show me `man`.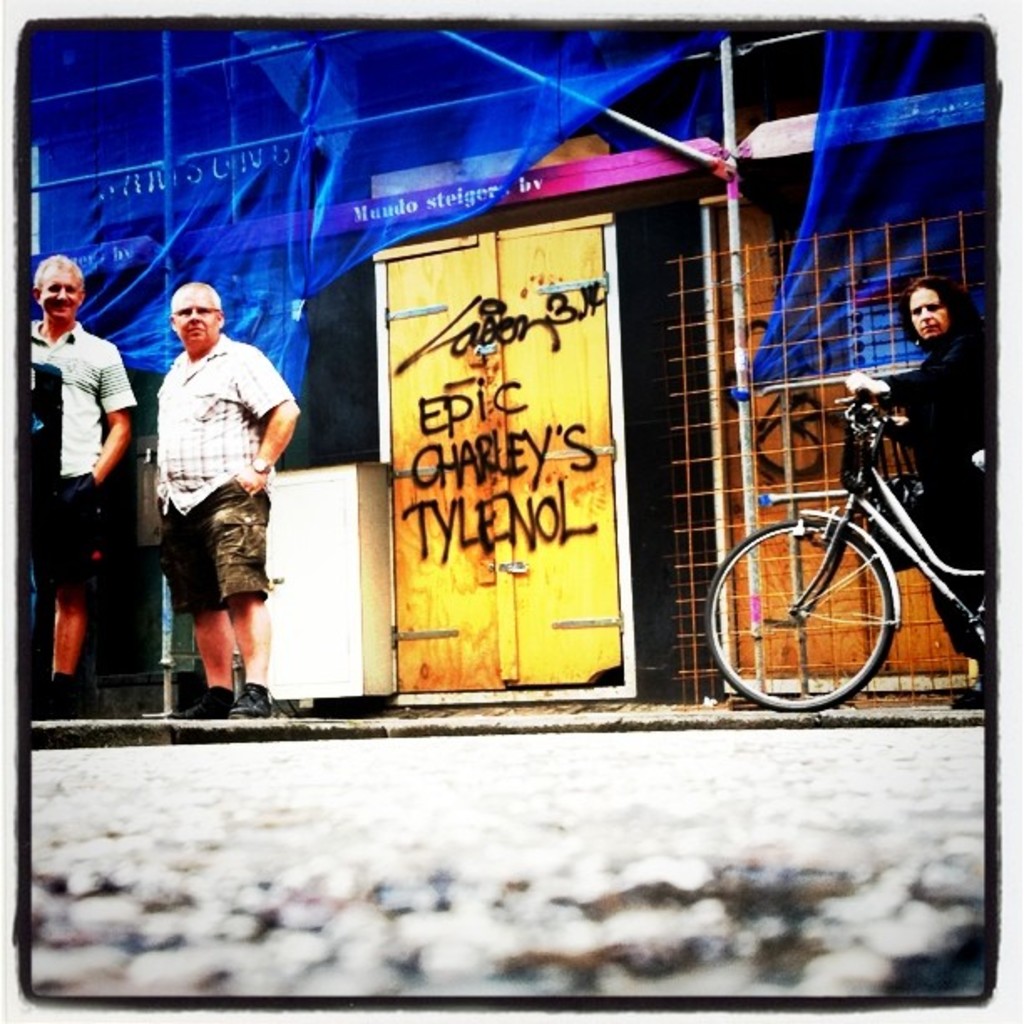
`man` is here: detection(12, 251, 162, 714).
